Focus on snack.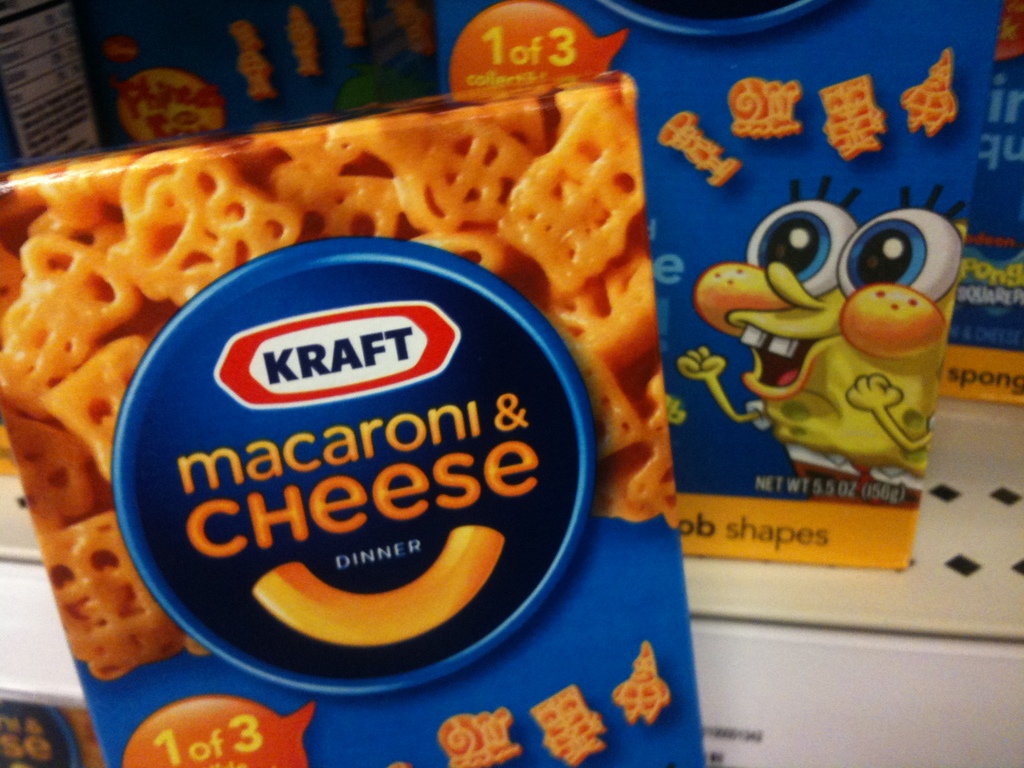
Focused at l=394, t=1, r=438, b=57.
